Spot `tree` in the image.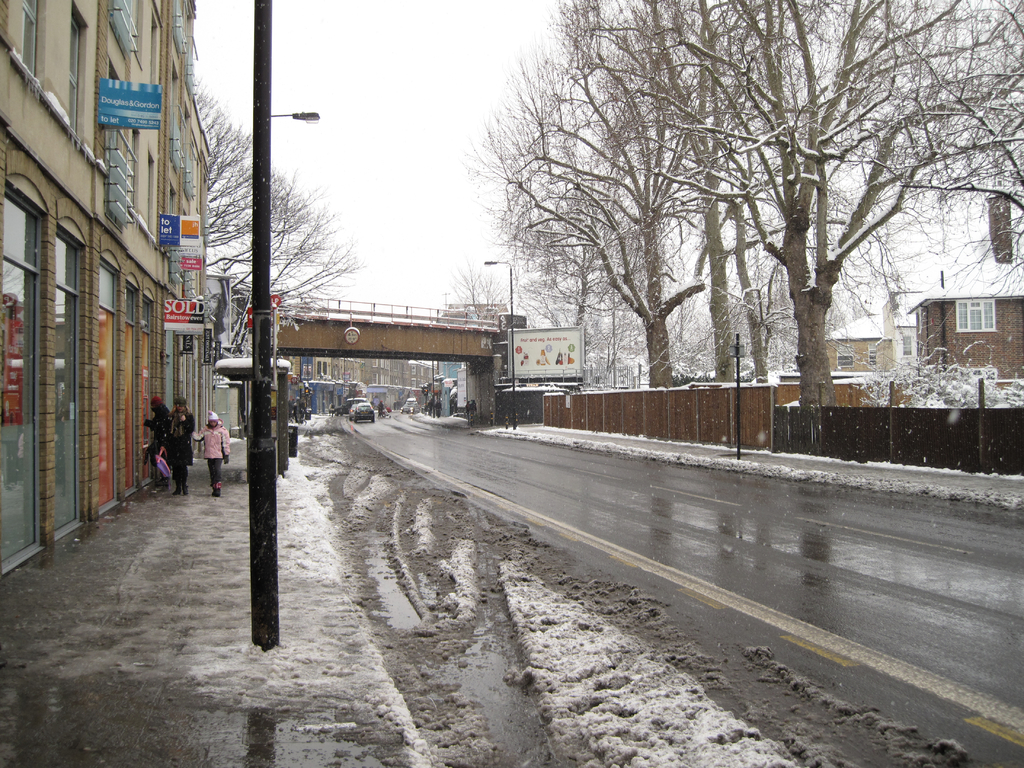
`tree` found at (191,83,371,363).
